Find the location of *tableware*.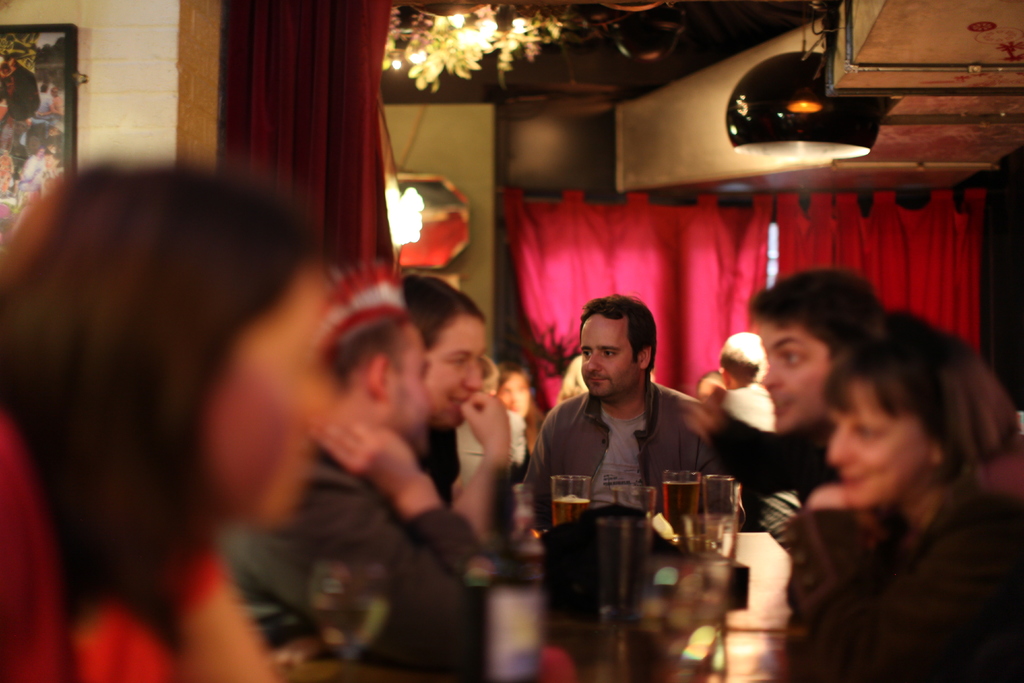
Location: region(312, 561, 390, 682).
